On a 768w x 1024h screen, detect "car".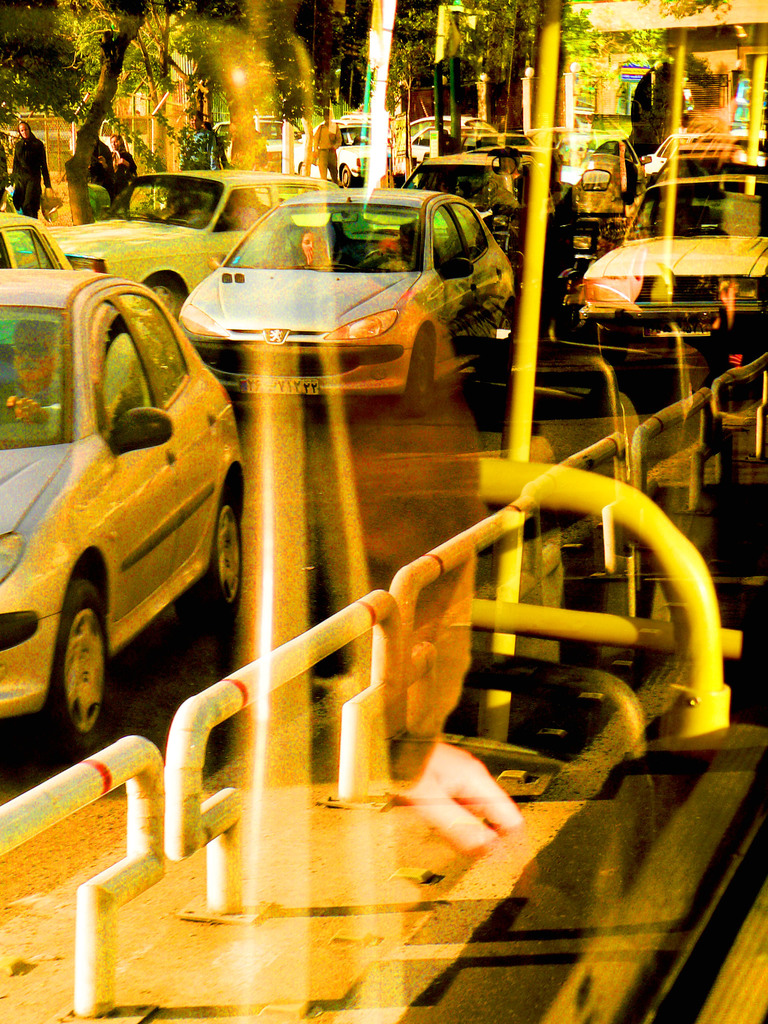
BBox(394, 147, 520, 240).
